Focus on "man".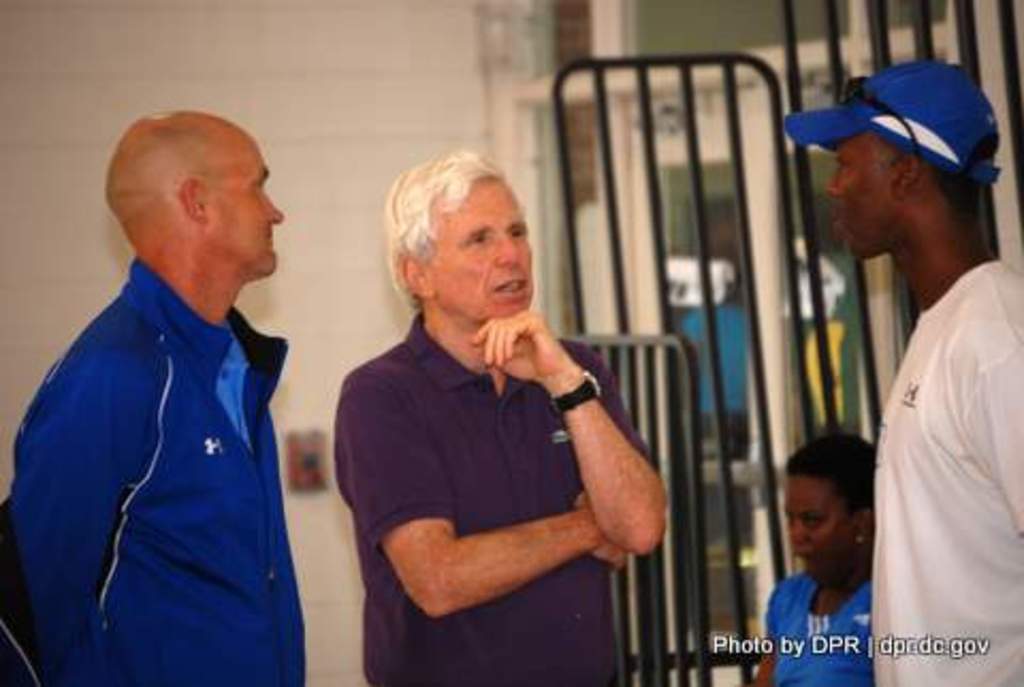
Focused at {"left": 802, "top": 60, "right": 1023, "bottom": 672}.
